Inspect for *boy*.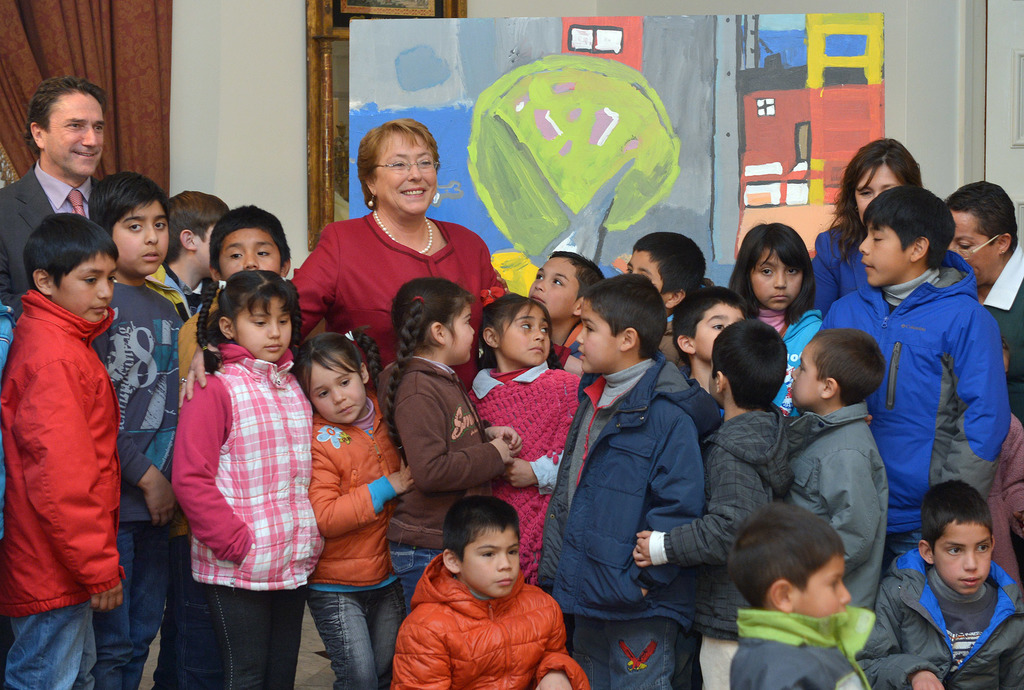
Inspection: (x1=147, y1=191, x2=230, y2=321).
